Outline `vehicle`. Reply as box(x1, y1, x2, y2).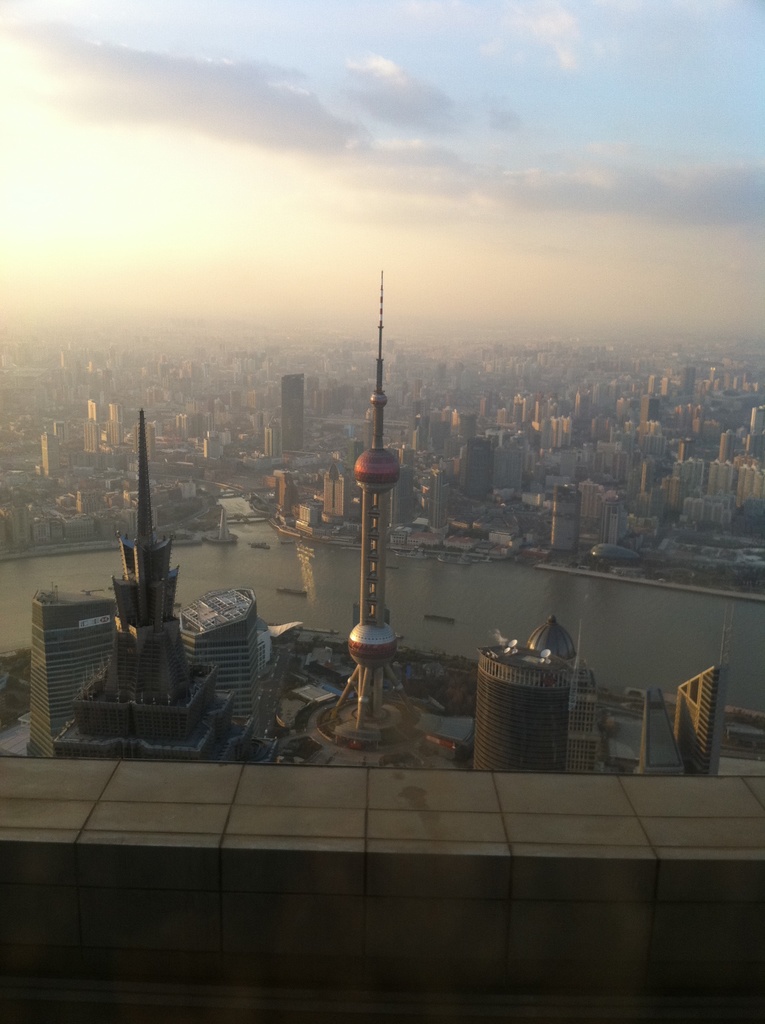
box(278, 589, 309, 605).
